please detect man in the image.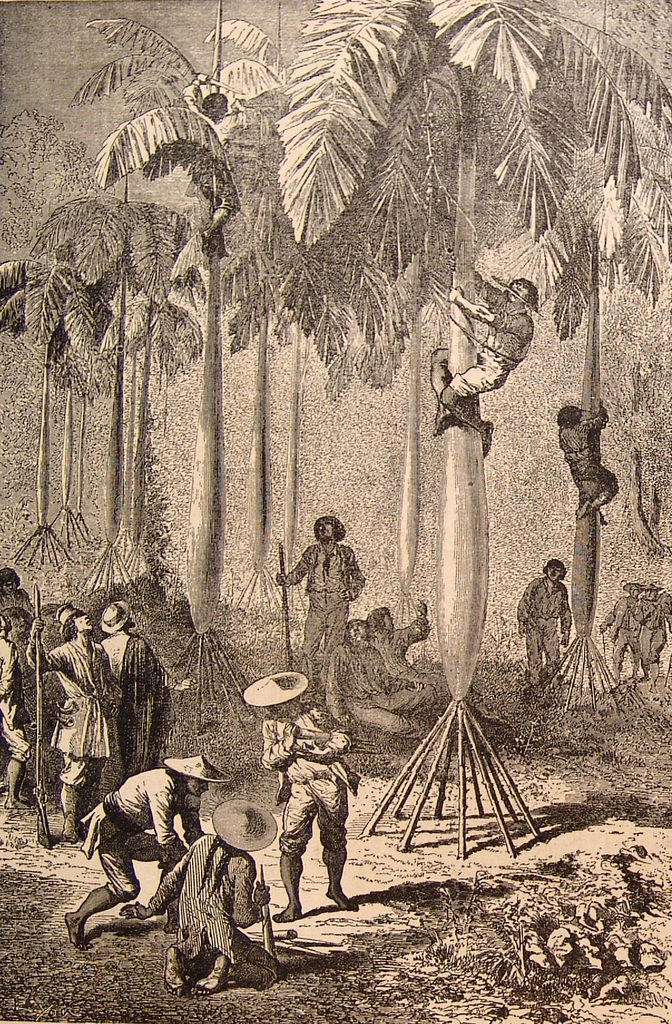
257:668:360:919.
